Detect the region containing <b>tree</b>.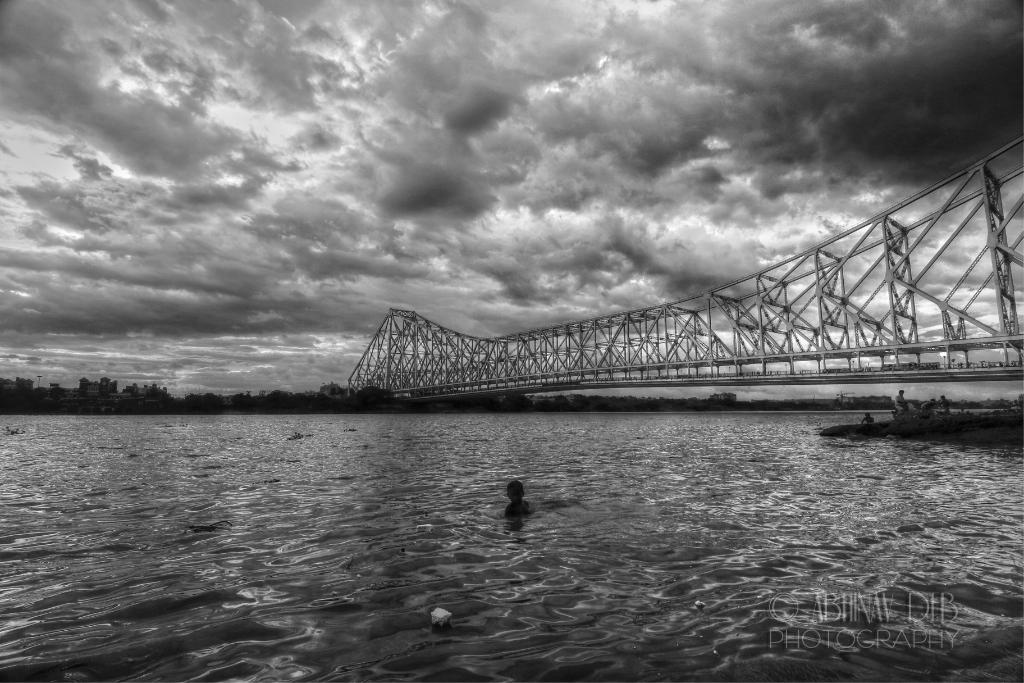
<region>351, 384, 395, 404</region>.
